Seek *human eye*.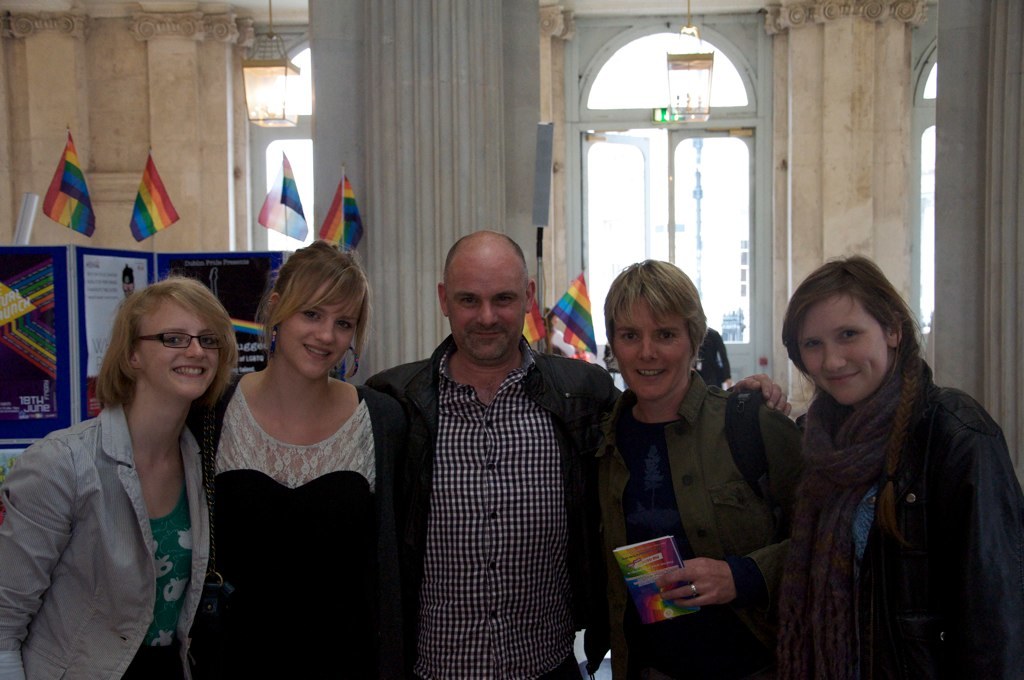
[left=335, top=320, right=355, bottom=329].
